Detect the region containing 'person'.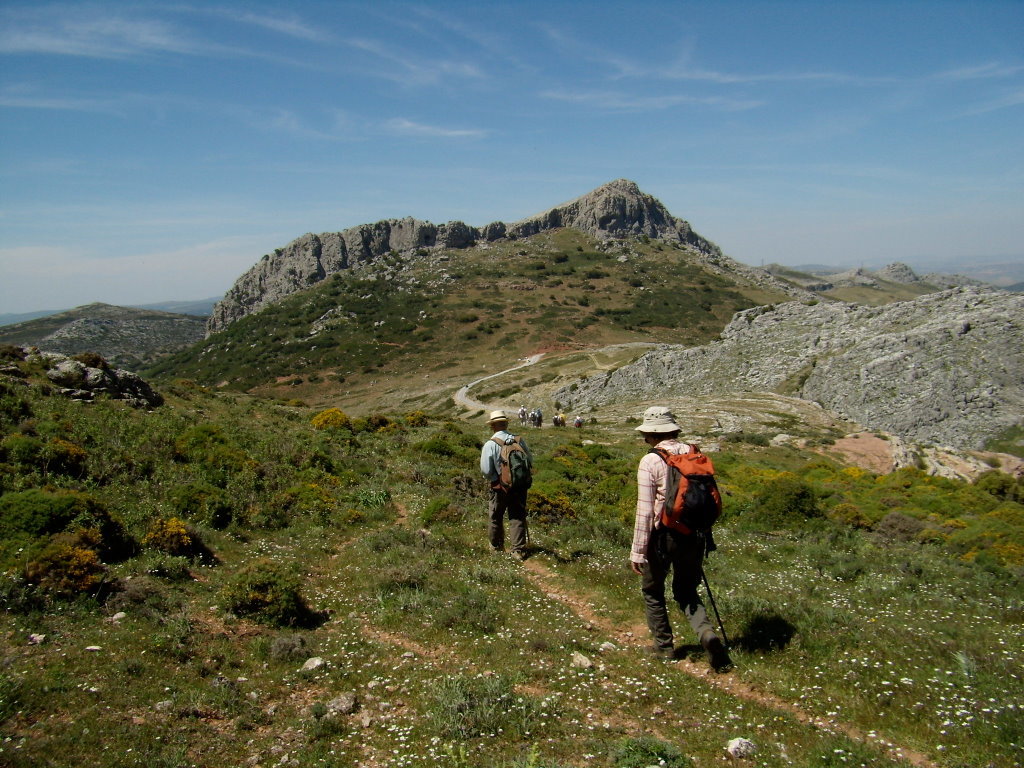
x1=520 y1=406 x2=528 y2=430.
